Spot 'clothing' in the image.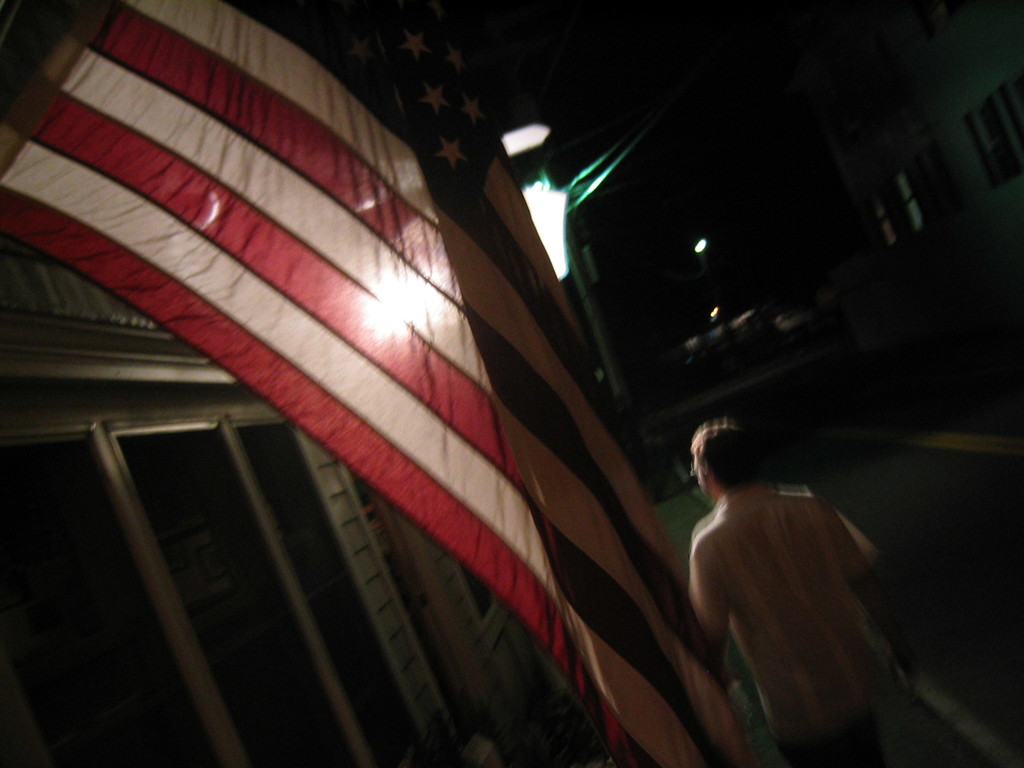
'clothing' found at select_region(676, 454, 899, 739).
